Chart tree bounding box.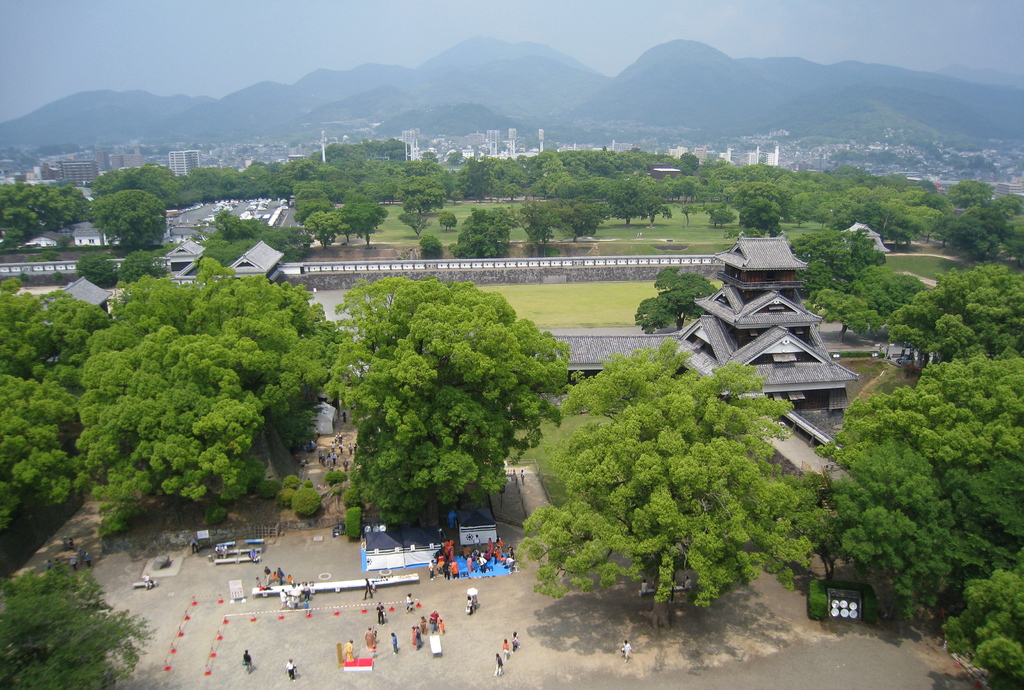
Charted: bbox=[134, 160, 186, 212].
